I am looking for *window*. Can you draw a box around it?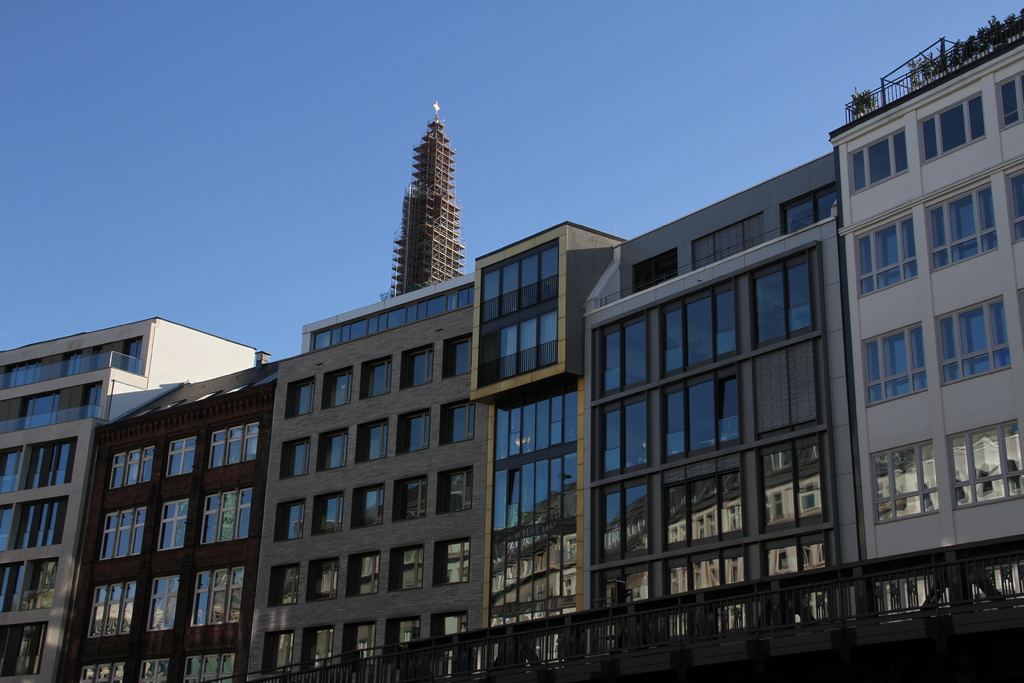
Sure, the bounding box is 1, 397, 17, 434.
